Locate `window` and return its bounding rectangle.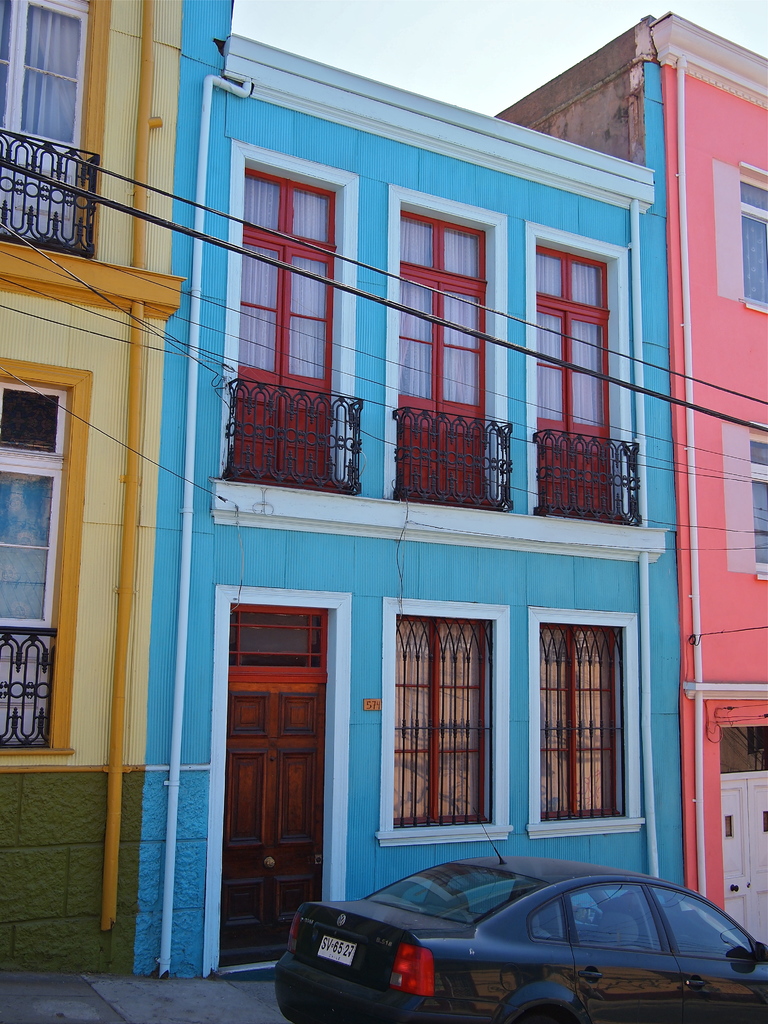
0:0:95:249.
